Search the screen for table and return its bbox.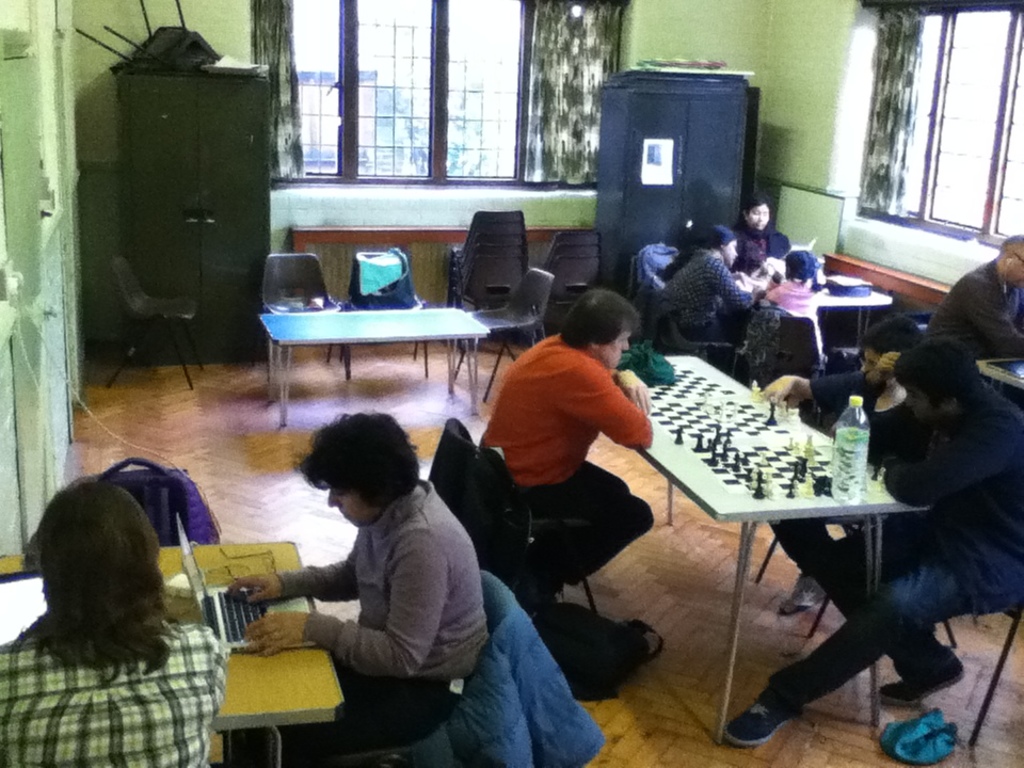
Found: (734,278,889,335).
